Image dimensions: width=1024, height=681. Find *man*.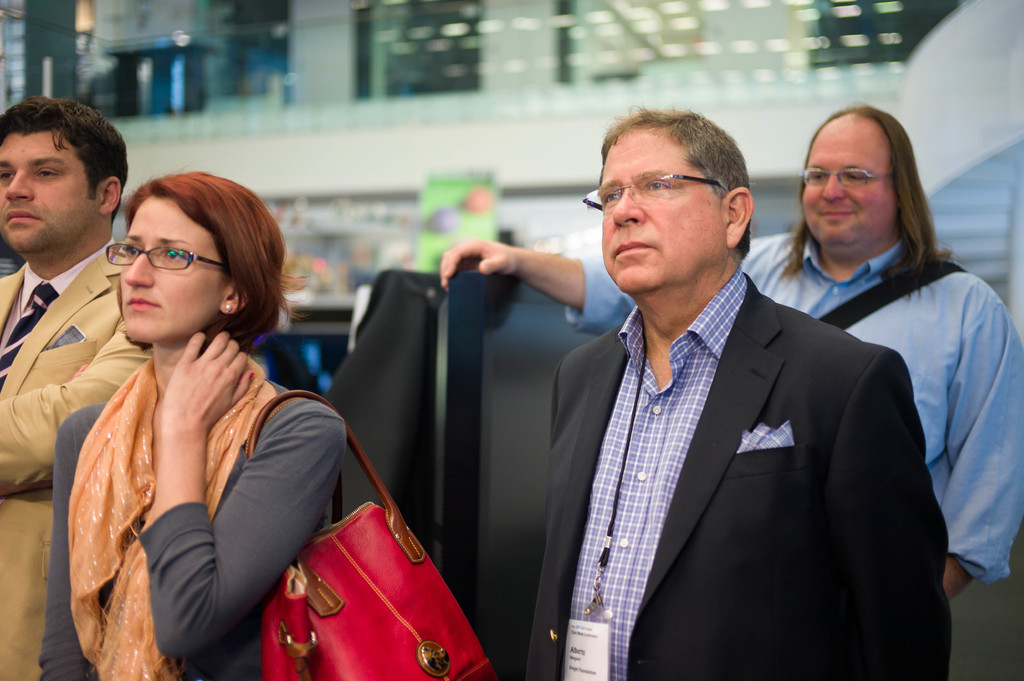
[left=517, top=103, right=950, bottom=680].
